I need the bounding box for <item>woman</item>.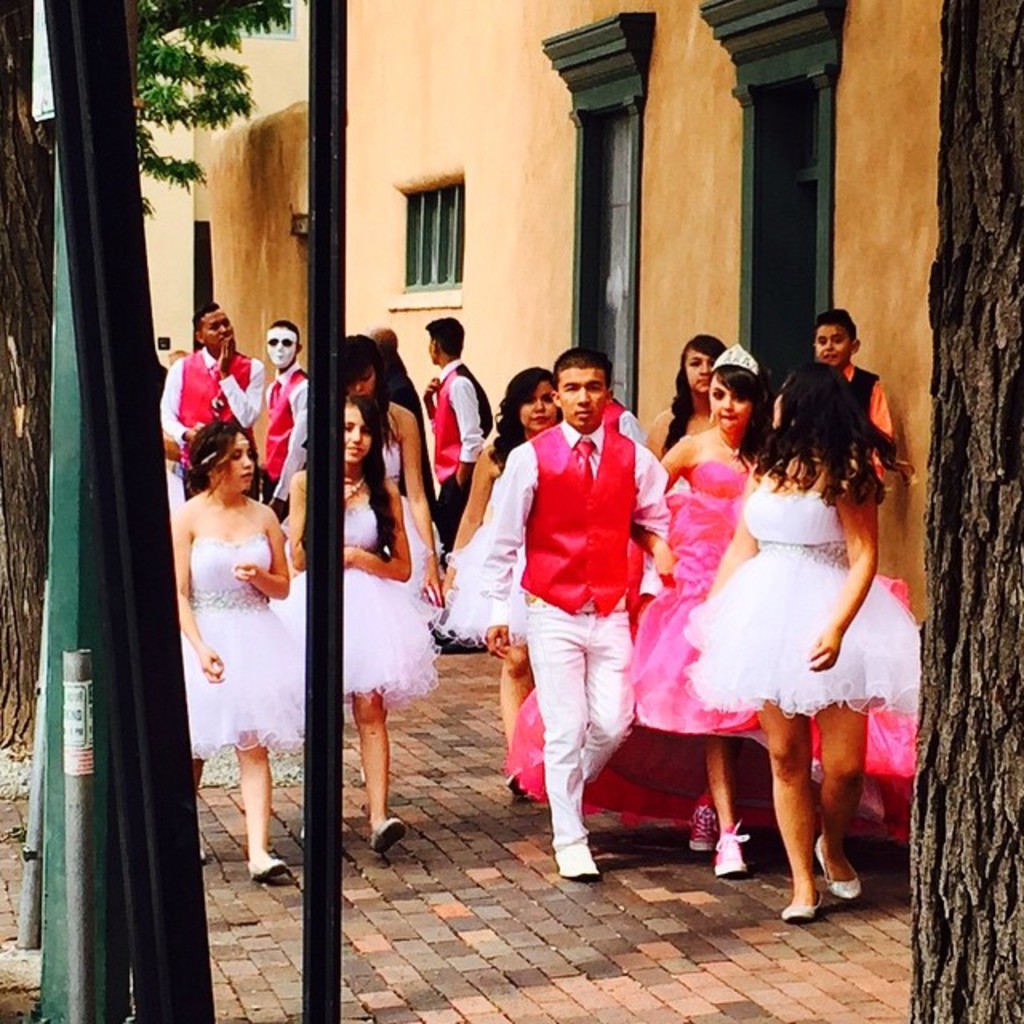
Here it is: (178, 419, 312, 866).
